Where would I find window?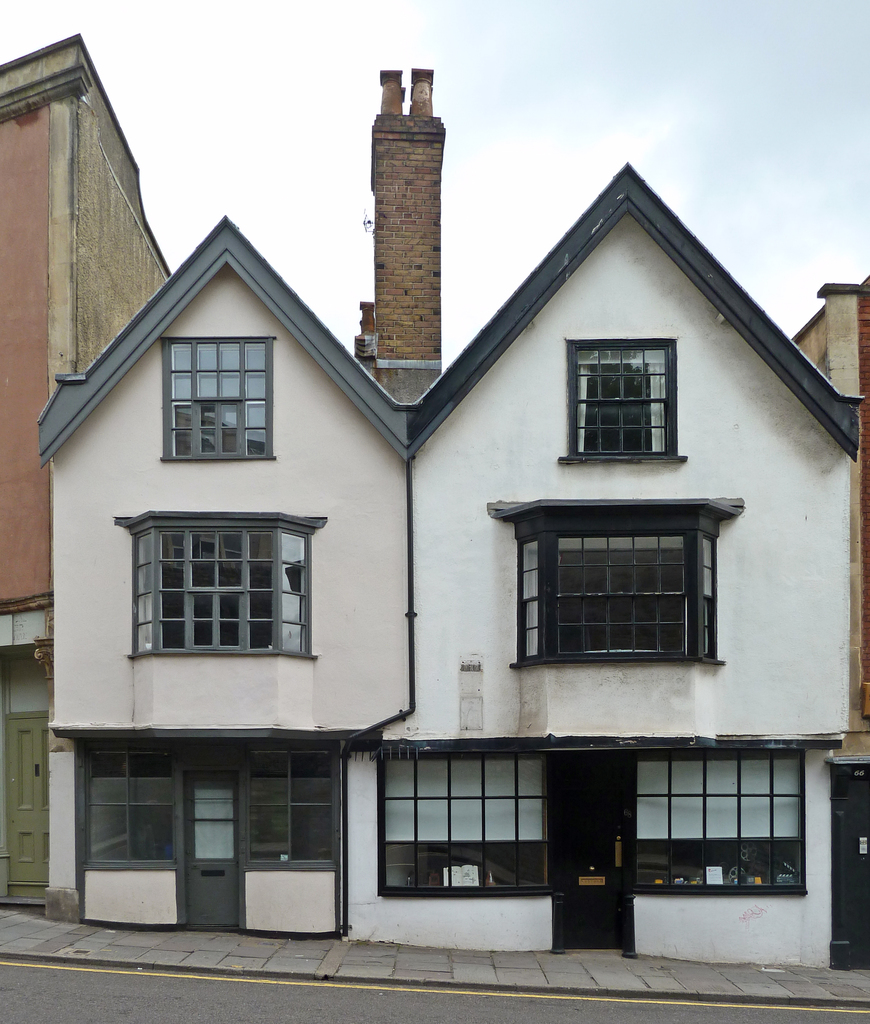
At 131/515/308/656.
